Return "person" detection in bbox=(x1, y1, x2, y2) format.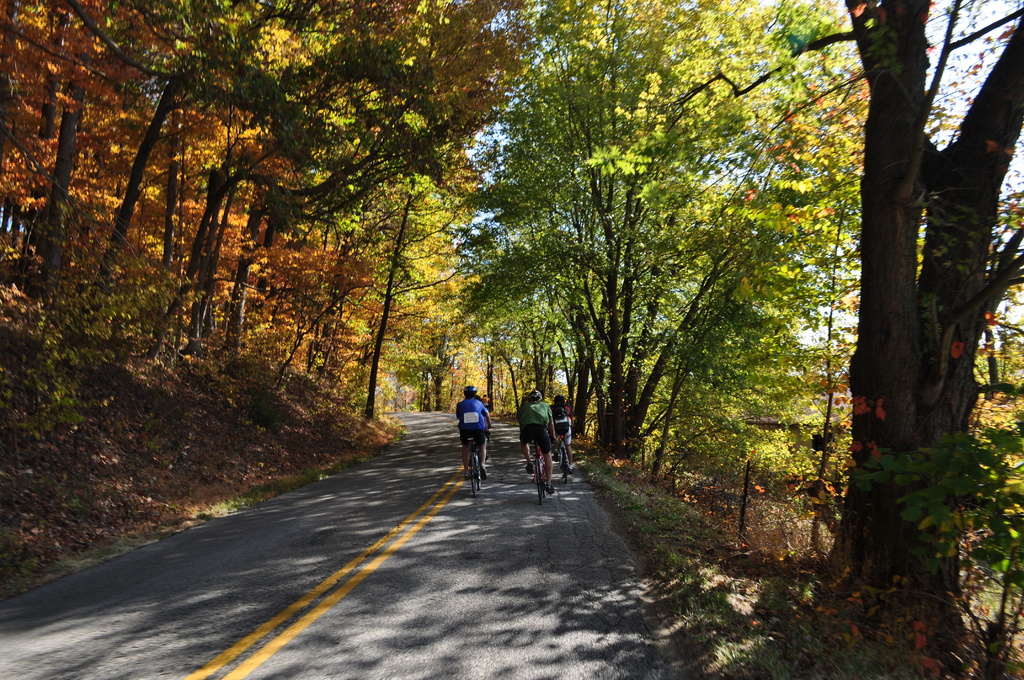
bbox=(481, 390, 490, 407).
